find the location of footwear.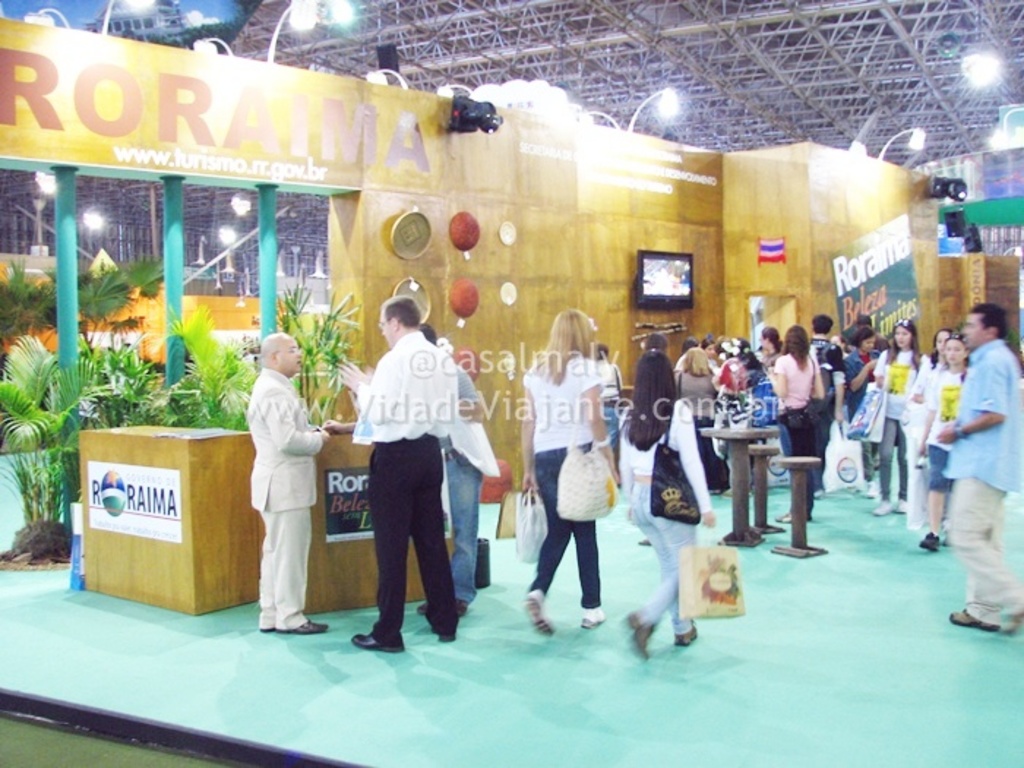
Location: crop(869, 497, 892, 513).
